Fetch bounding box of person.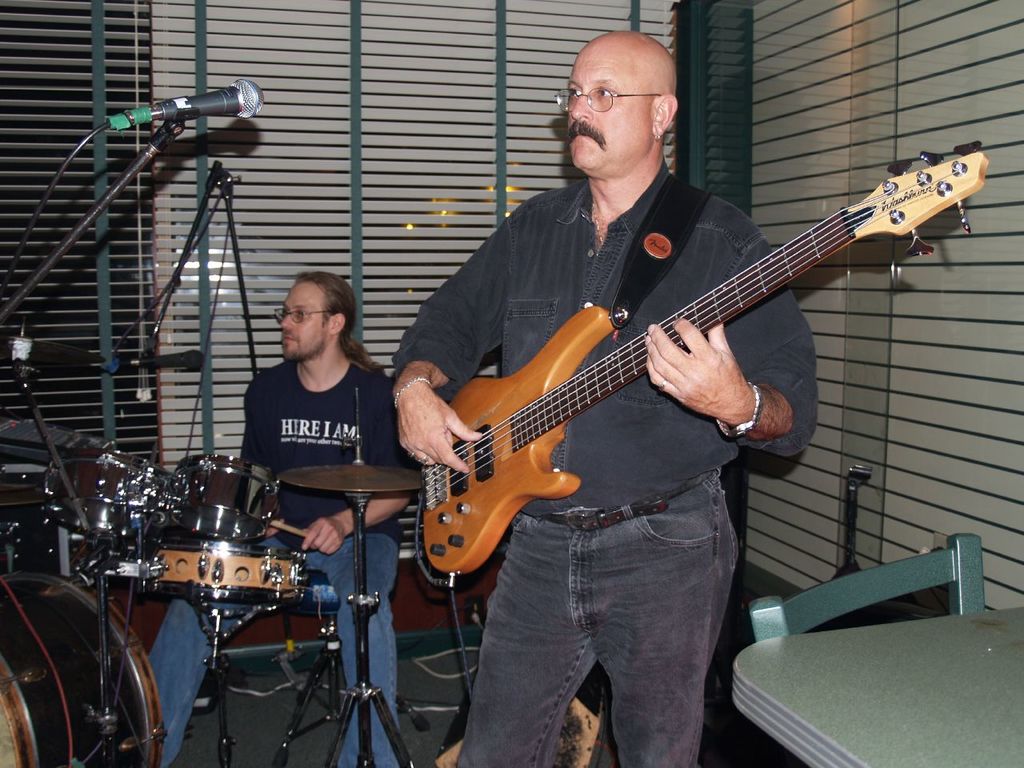
Bbox: (left=386, top=34, right=822, bottom=763).
